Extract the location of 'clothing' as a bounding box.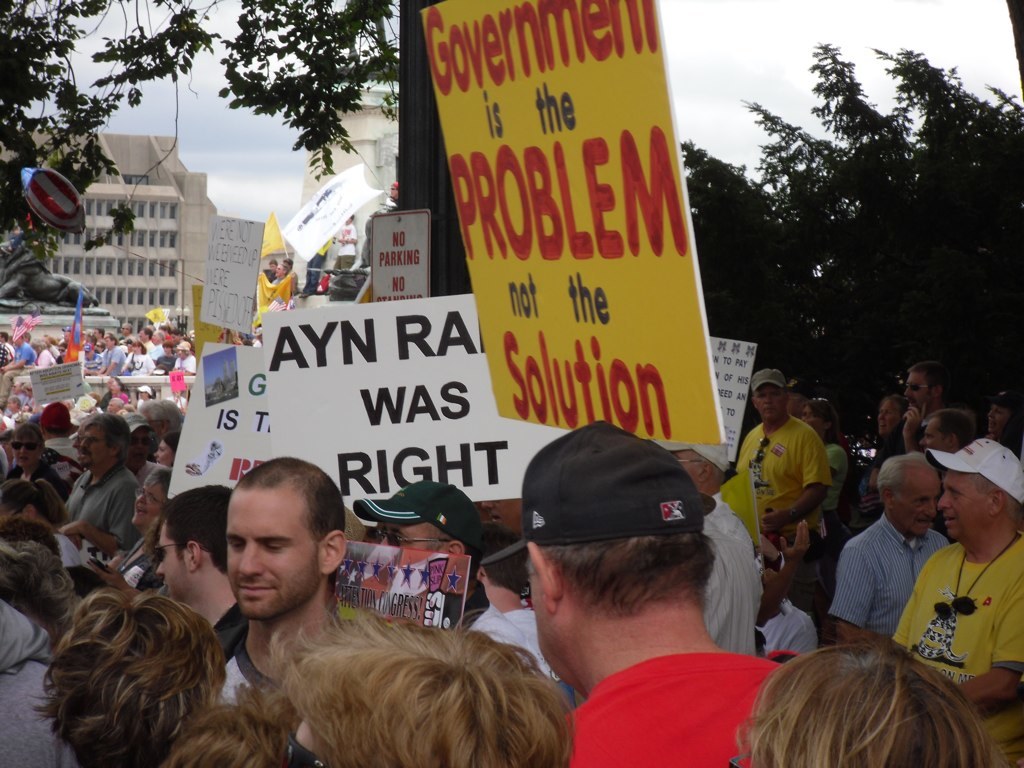
x1=733, y1=417, x2=838, y2=550.
